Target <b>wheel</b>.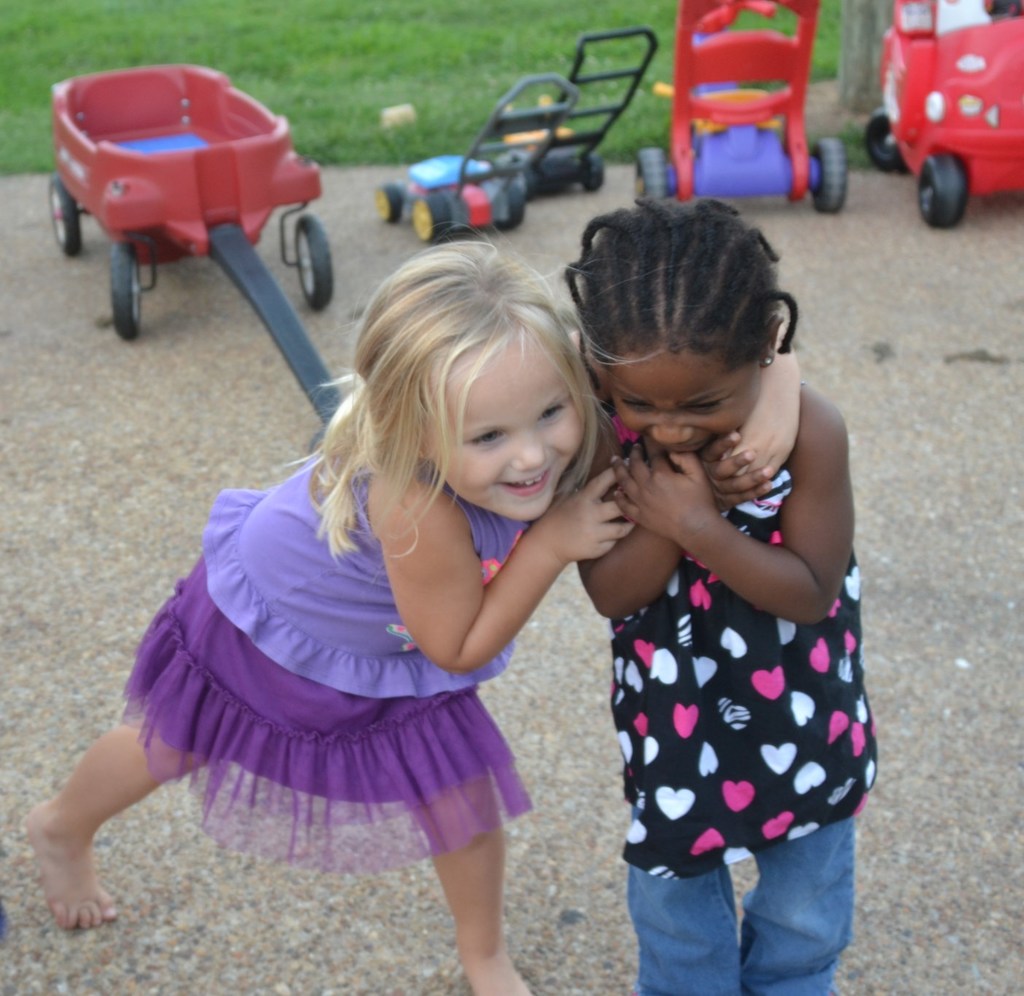
Target region: (496,183,524,231).
